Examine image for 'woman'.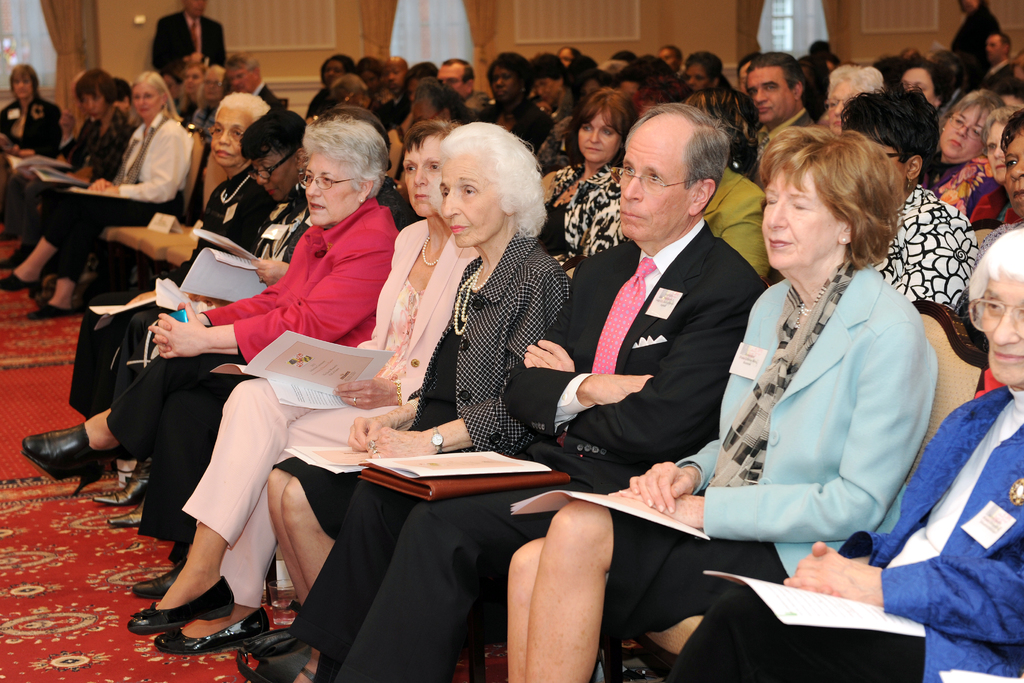
Examination result: <bbox>305, 50, 355, 115</bbox>.
